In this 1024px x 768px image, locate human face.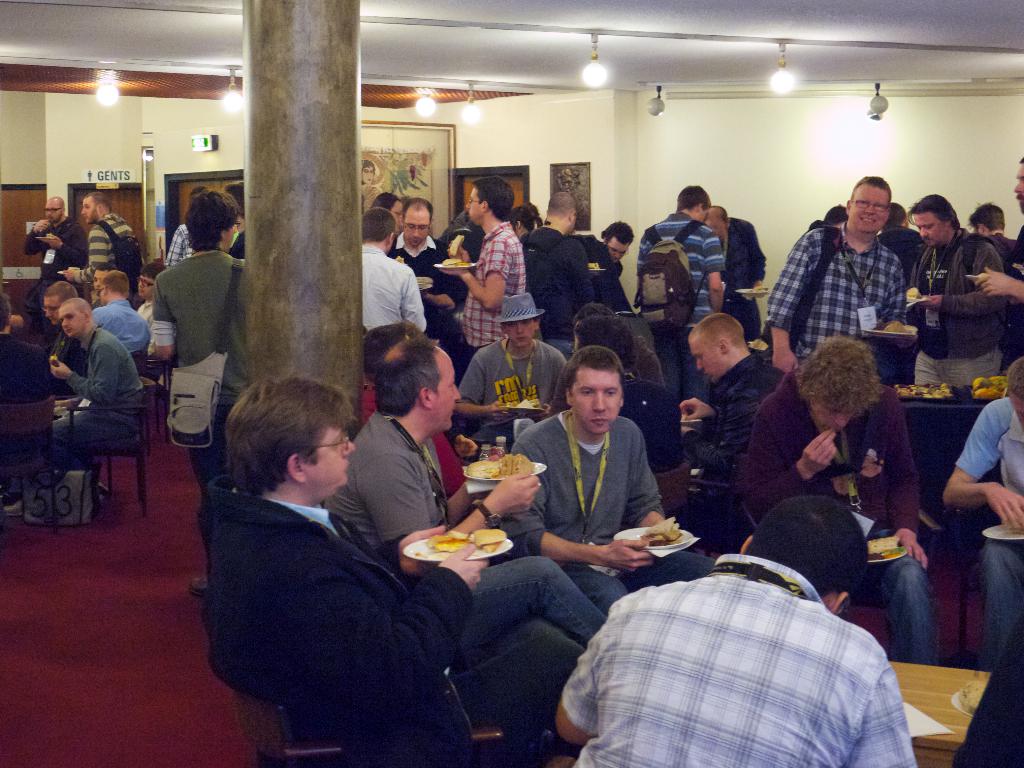
Bounding box: 506, 317, 532, 349.
